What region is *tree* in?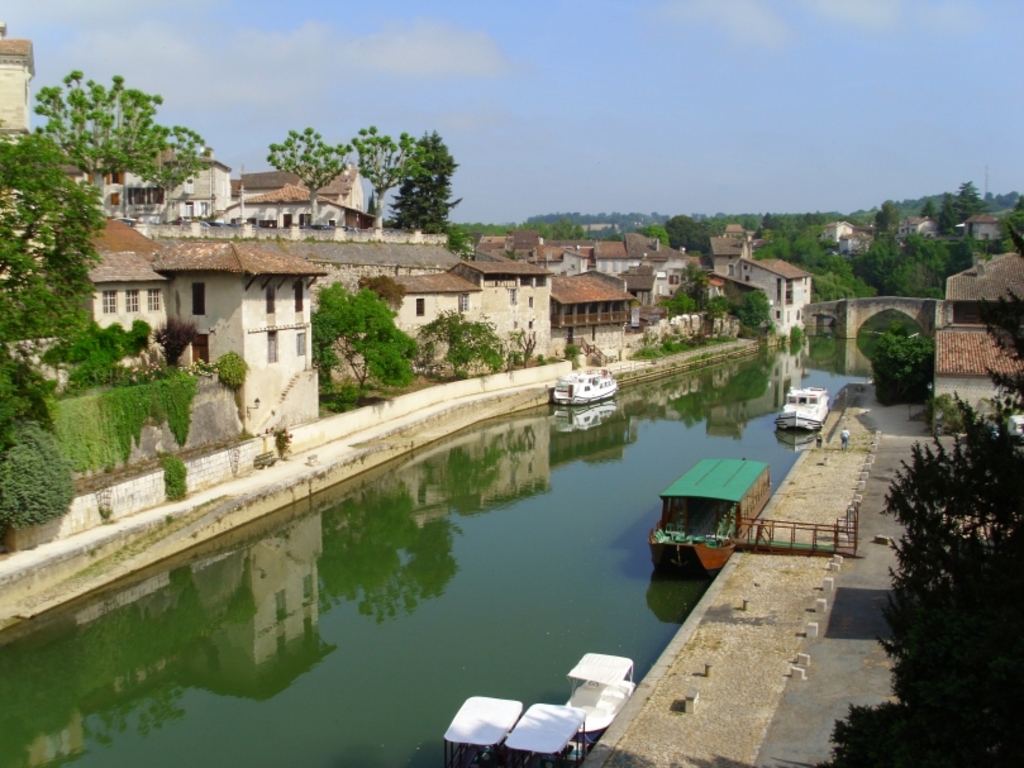
box=[0, 134, 113, 416].
